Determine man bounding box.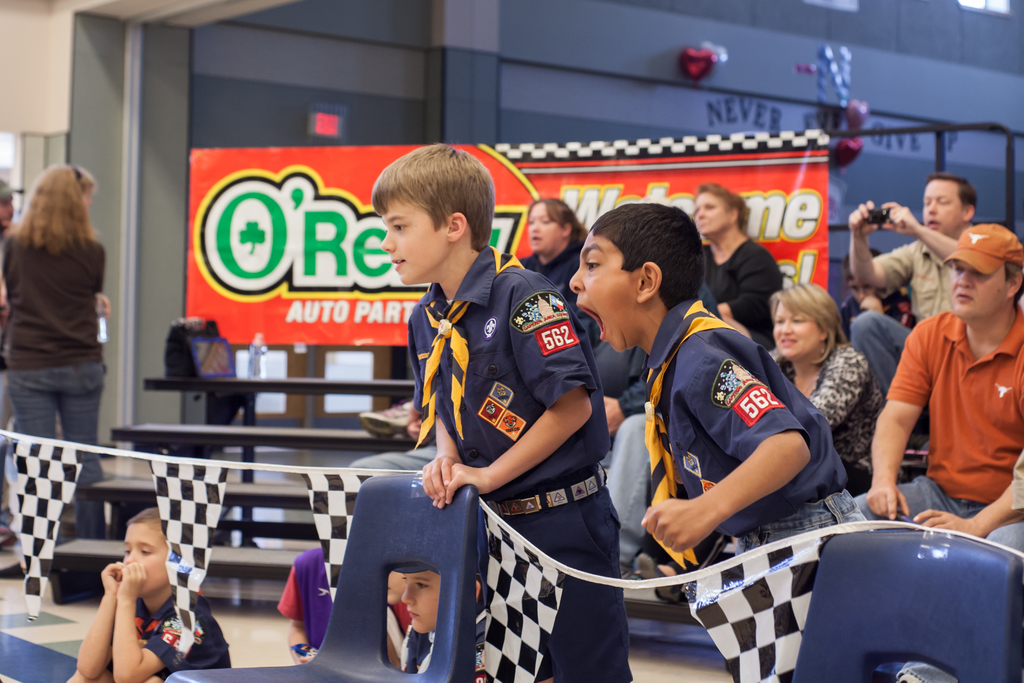
Determined: x1=884, y1=218, x2=1023, y2=533.
